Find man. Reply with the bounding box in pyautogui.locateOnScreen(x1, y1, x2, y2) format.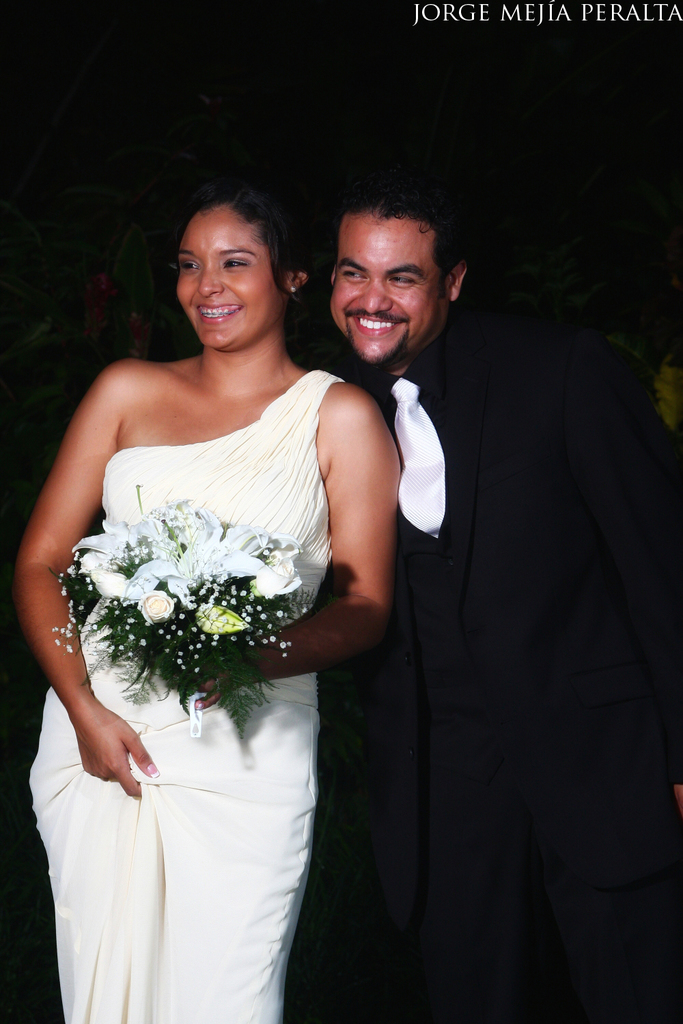
pyautogui.locateOnScreen(291, 145, 682, 1023).
